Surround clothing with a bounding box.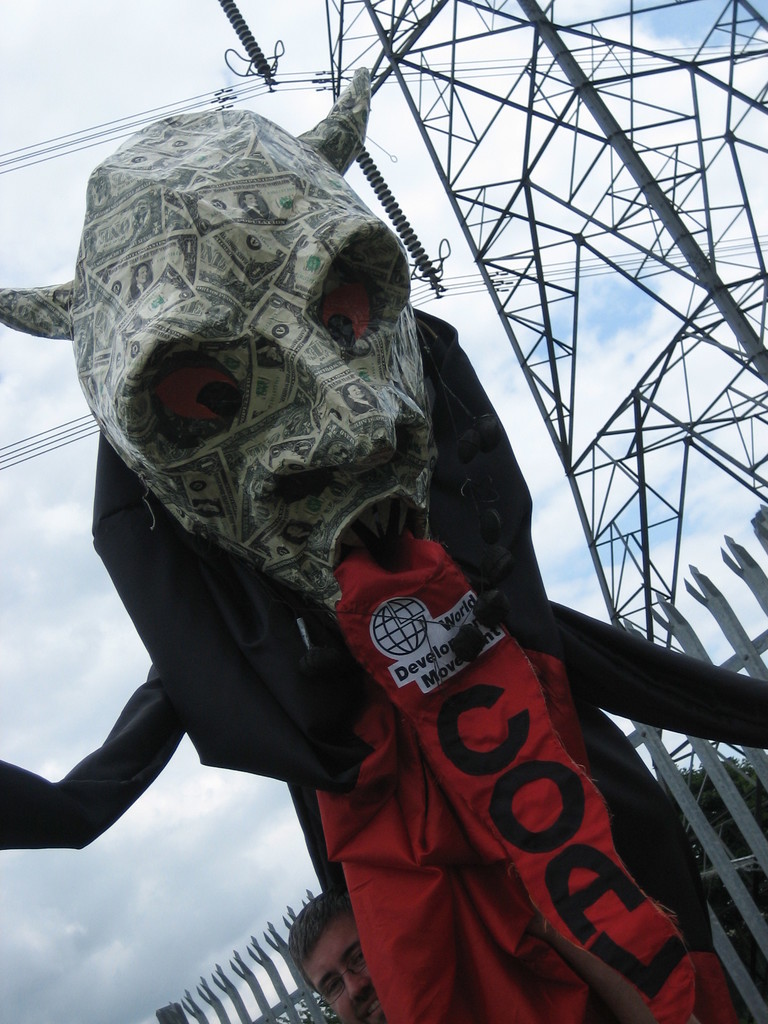
0, 59, 767, 1023.
